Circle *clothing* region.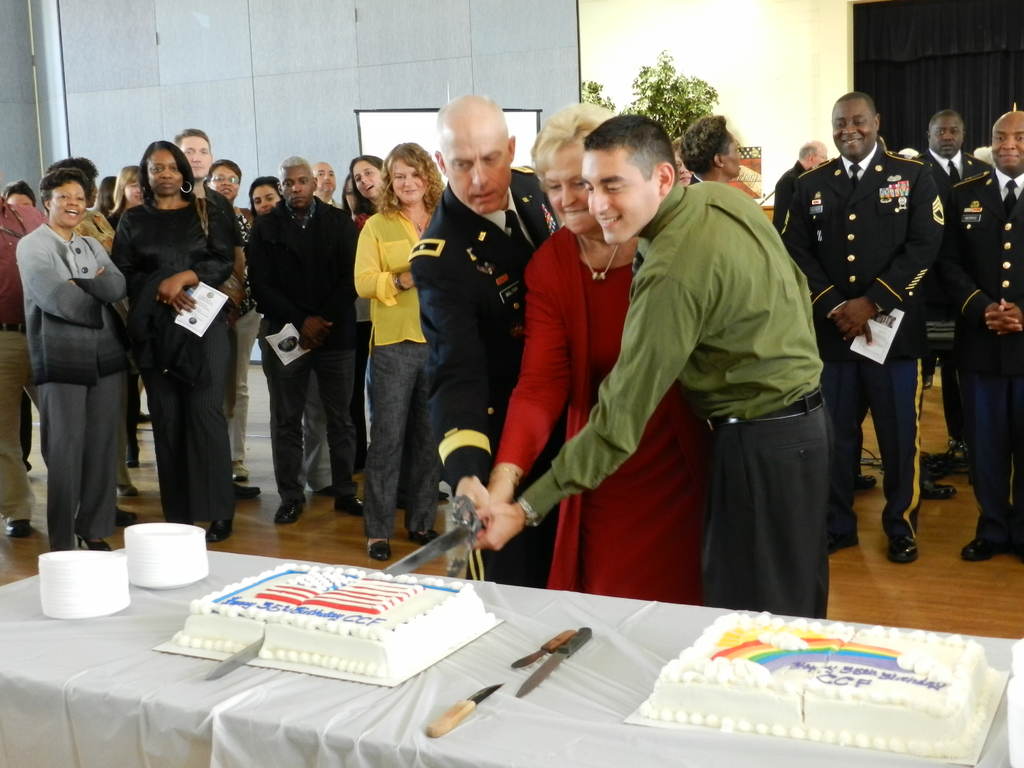
Region: [left=778, top=138, right=943, bottom=351].
